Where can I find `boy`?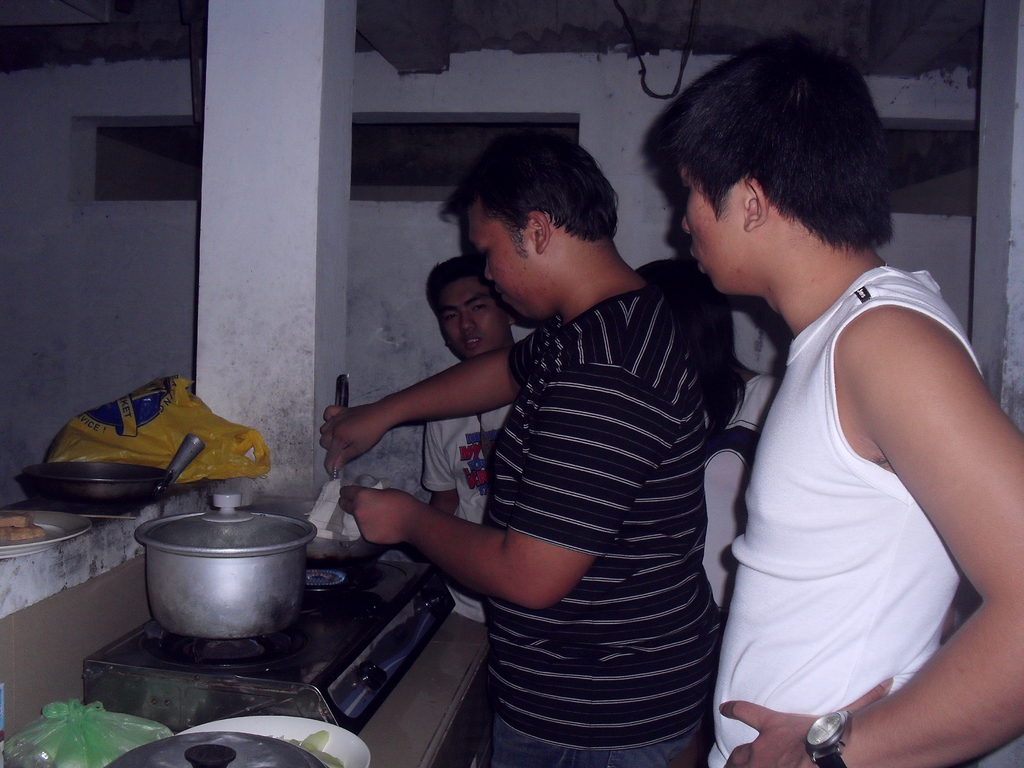
You can find it at box(669, 57, 1008, 764).
